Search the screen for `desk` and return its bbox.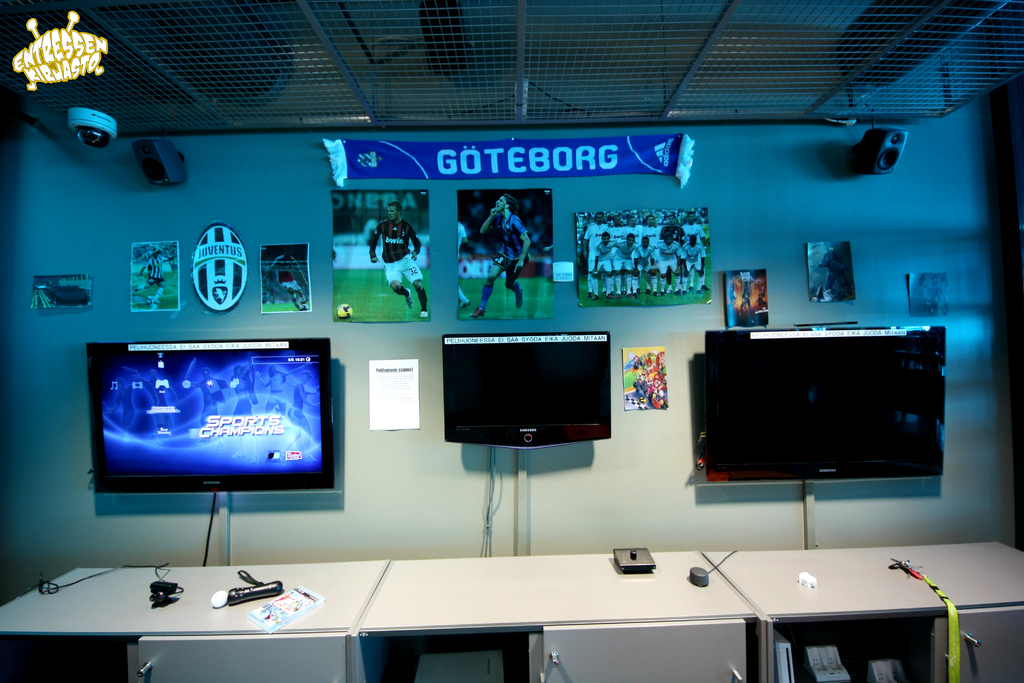
Found: select_region(0, 532, 1023, 682).
